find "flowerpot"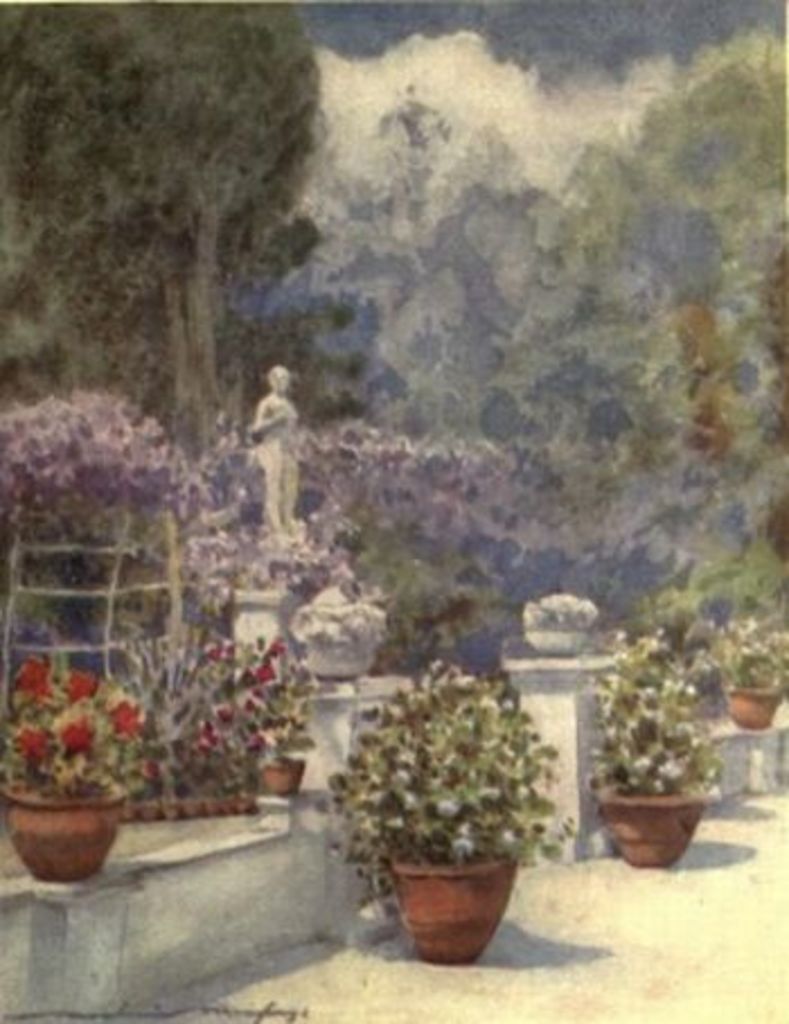
box(0, 767, 124, 891)
